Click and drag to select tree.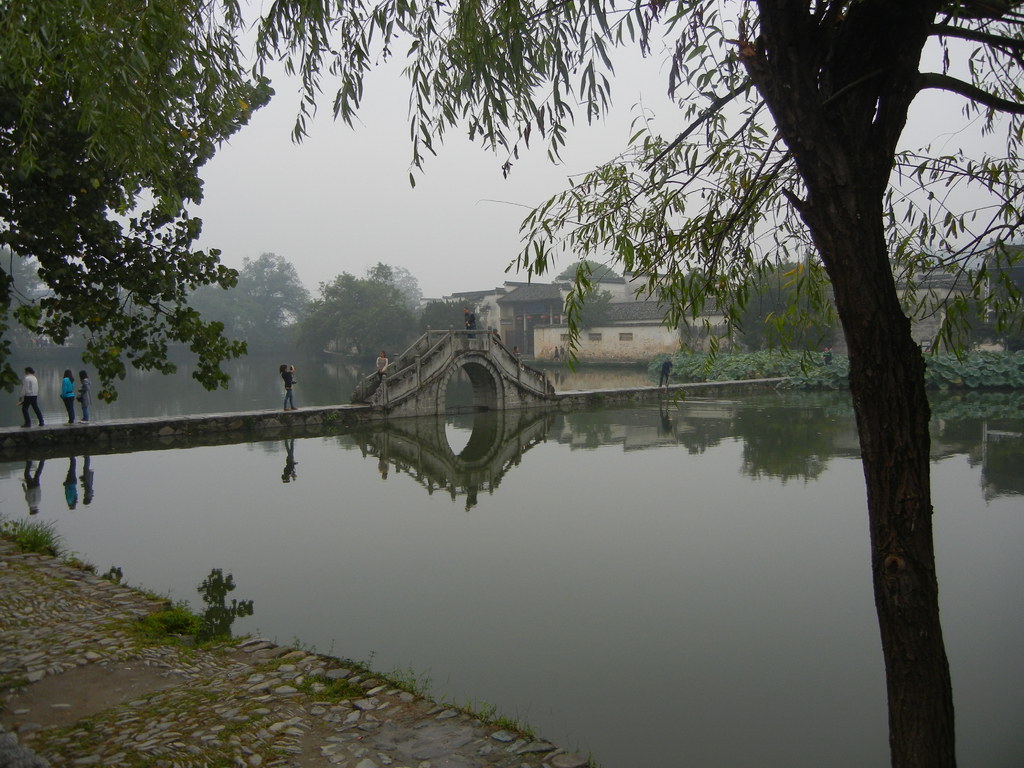
Selection: x1=964 y1=226 x2=1023 y2=364.
